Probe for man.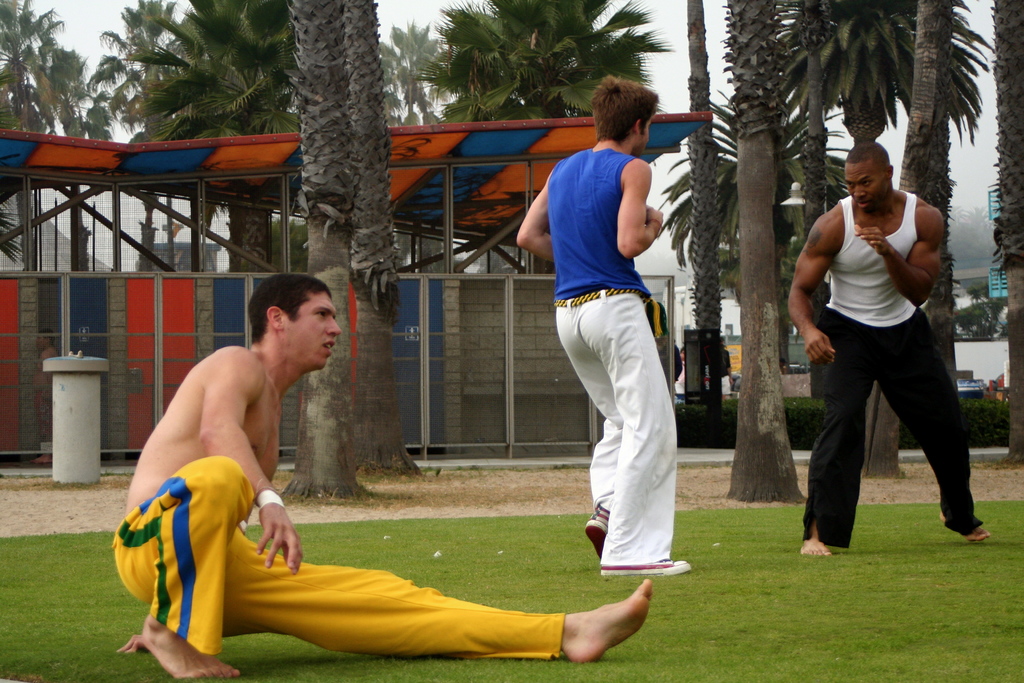
Probe result: pyautogui.locateOnScreen(106, 270, 663, 678).
